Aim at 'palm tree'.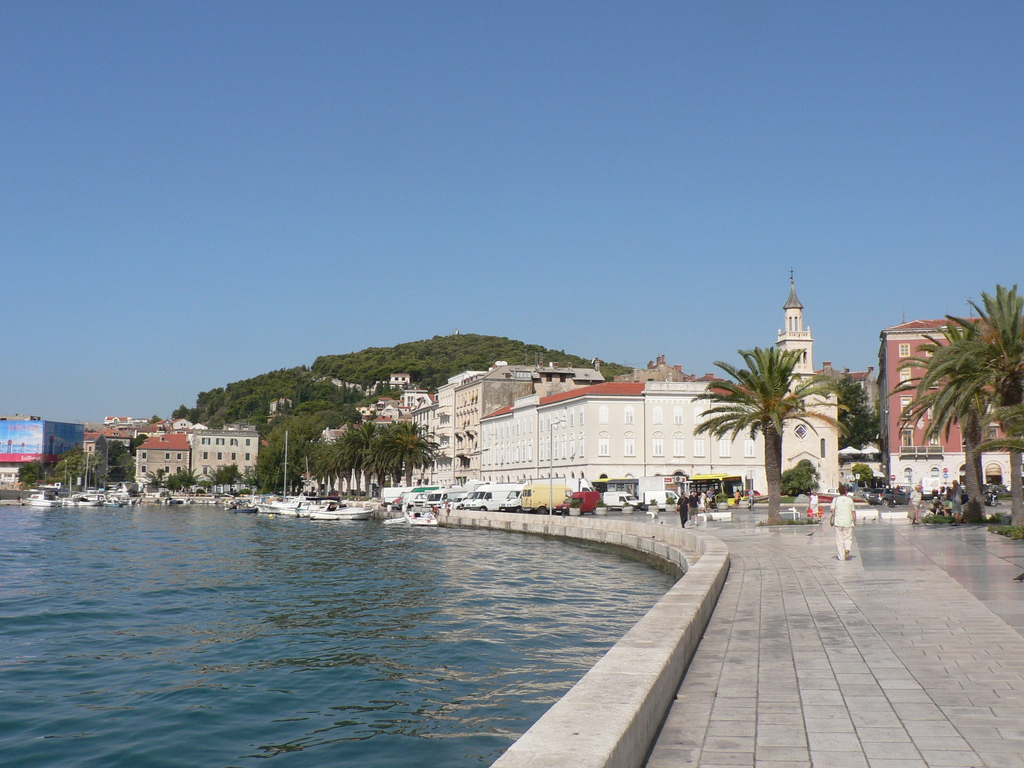
Aimed at BBox(982, 281, 1023, 534).
